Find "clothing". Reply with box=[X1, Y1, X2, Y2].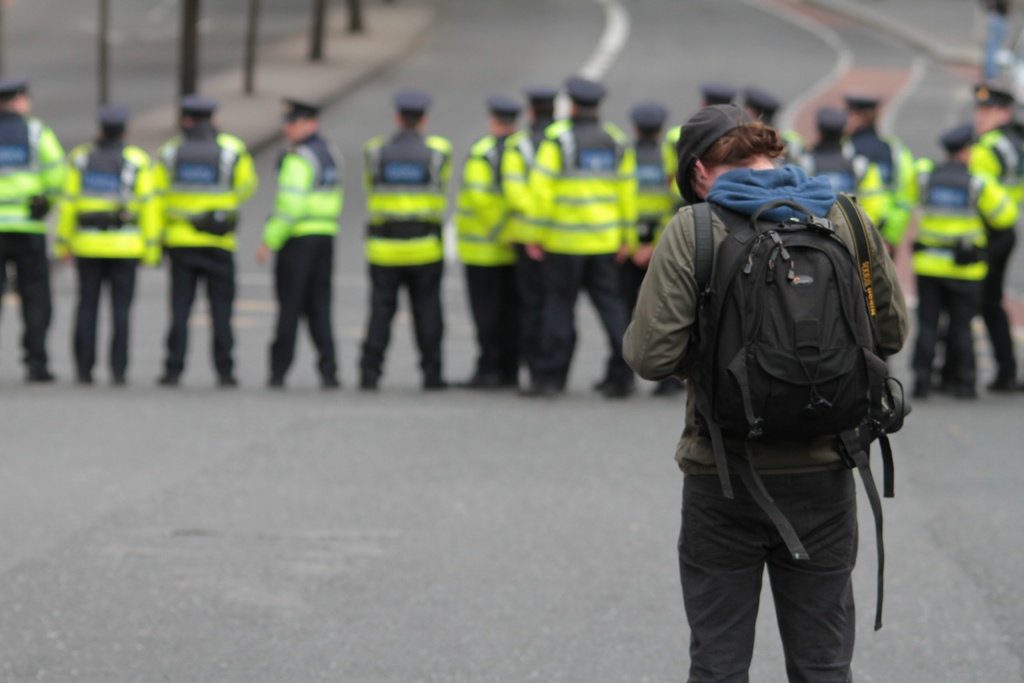
box=[630, 100, 924, 644].
